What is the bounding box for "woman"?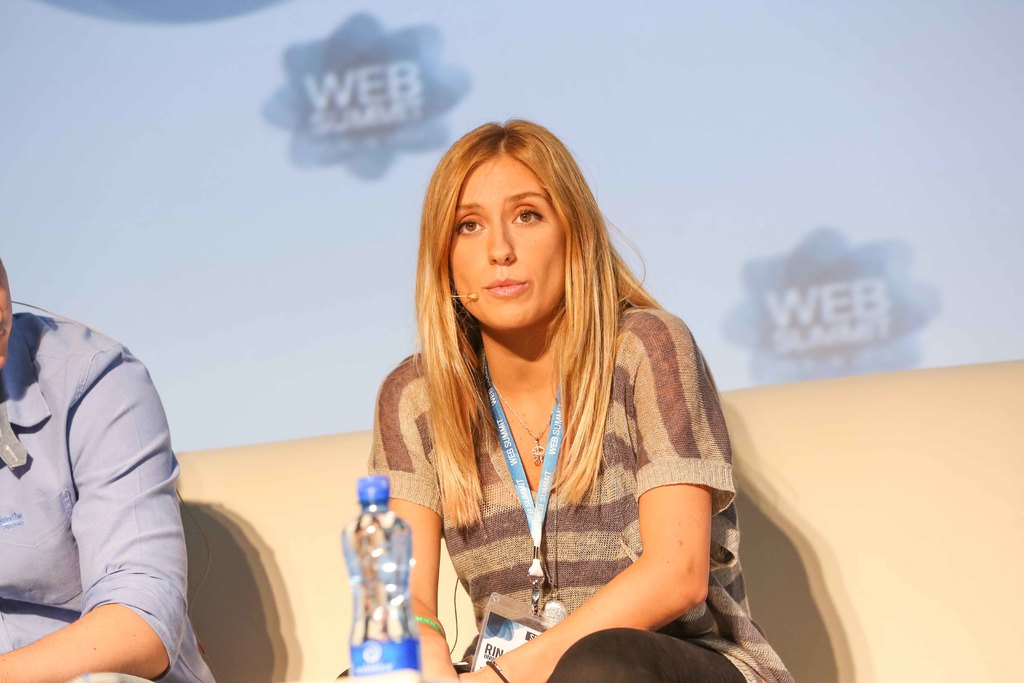
rect(355, 121, 764, 682).
